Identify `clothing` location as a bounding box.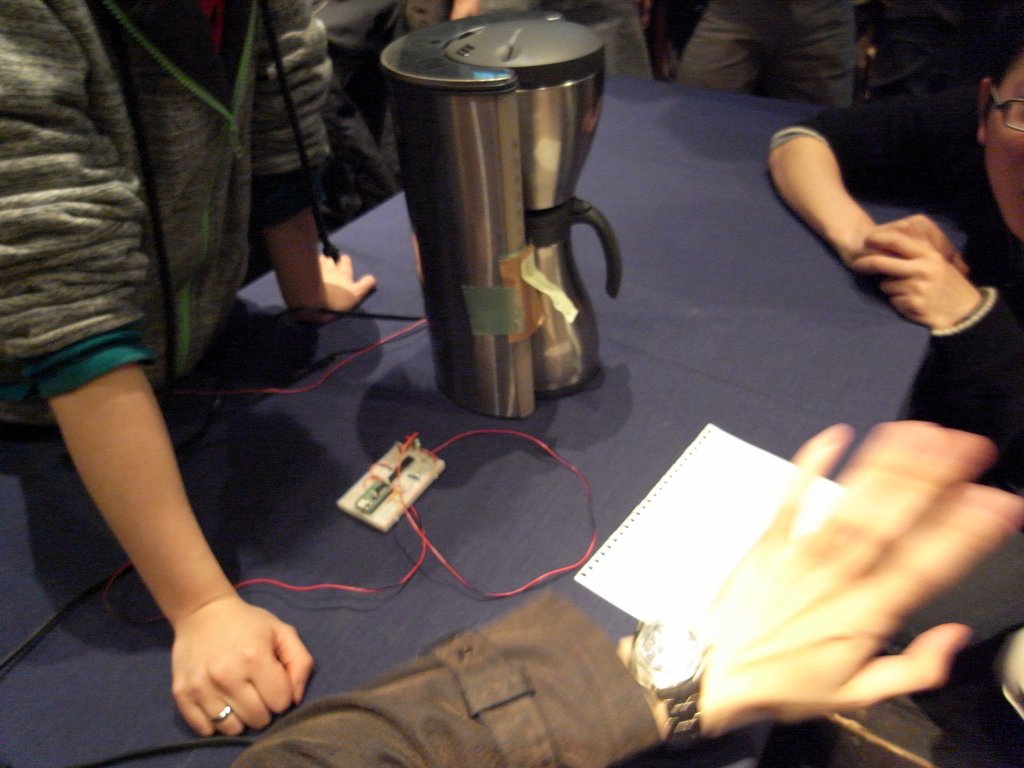
{"left": 336, "top": 0, "right": 459, "bottom": 223}.
